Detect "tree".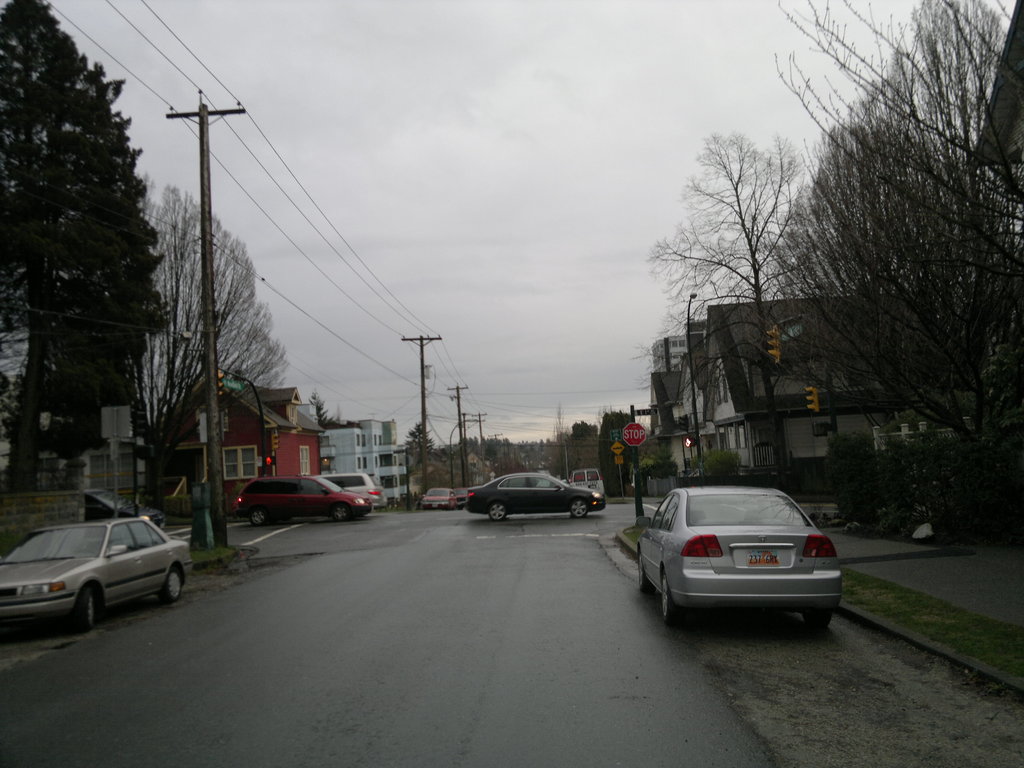
Detected at <box>12,20,164,502</box>.
